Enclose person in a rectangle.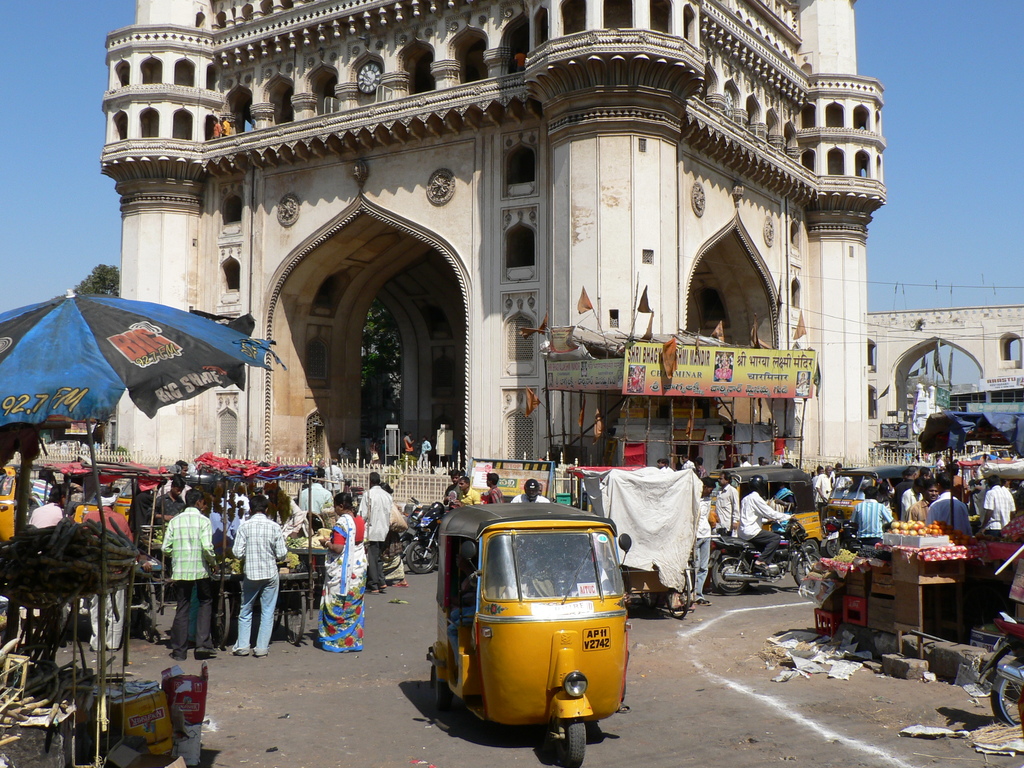
{"left": 691, "top": 470, "right": 717, "bottom": 600}.
